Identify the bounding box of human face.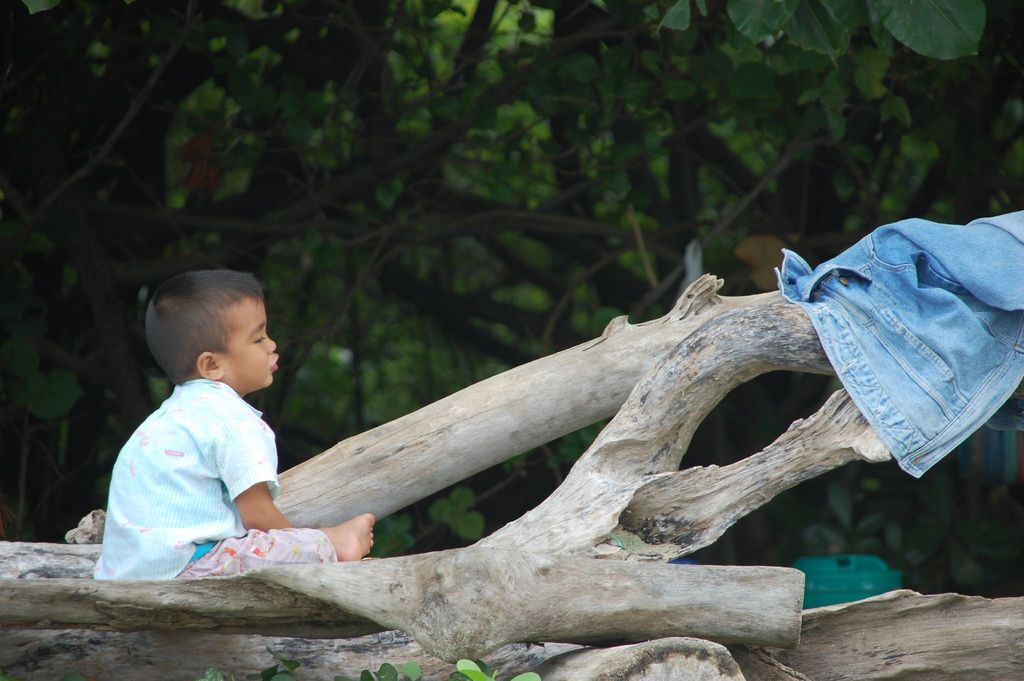
224,294,278,389.
